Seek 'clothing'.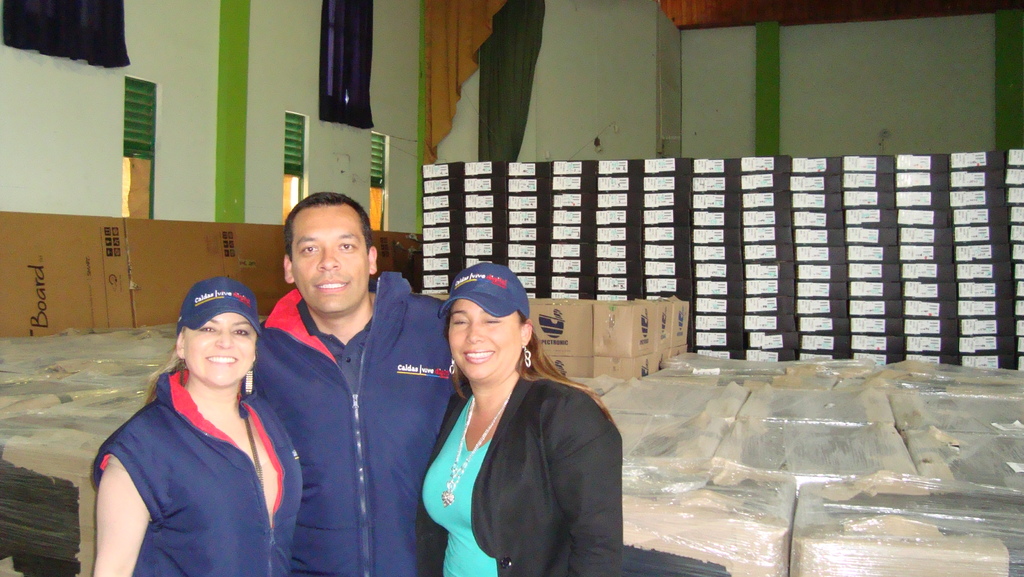
locate(243, 268, 460, 576).
